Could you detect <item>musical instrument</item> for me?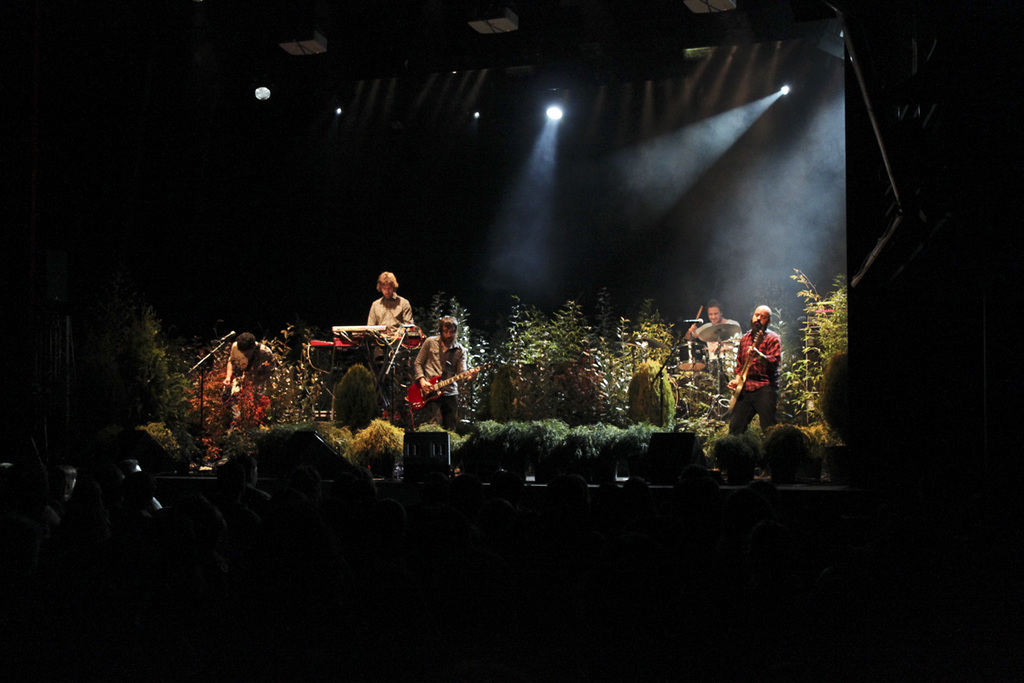
Detection result: 722/327/763/414.
